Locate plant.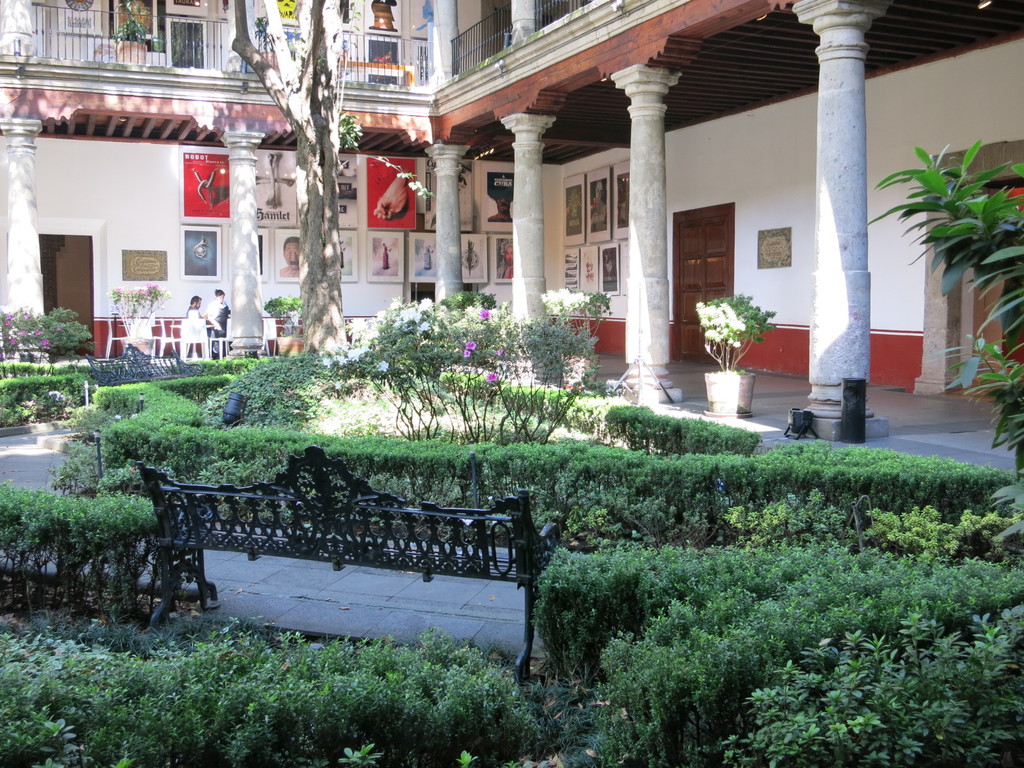
Bounding box: x1=858, y1=140, x2=1023, y2=459.
